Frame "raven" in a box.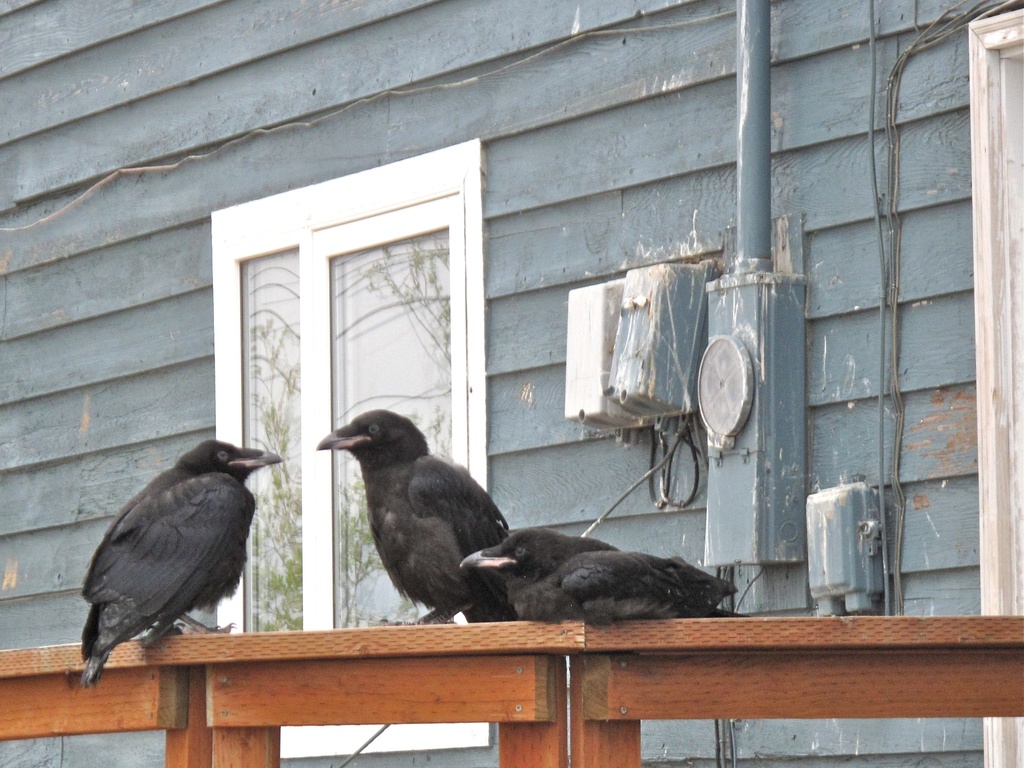
rect(72, 434, 285, 703).
